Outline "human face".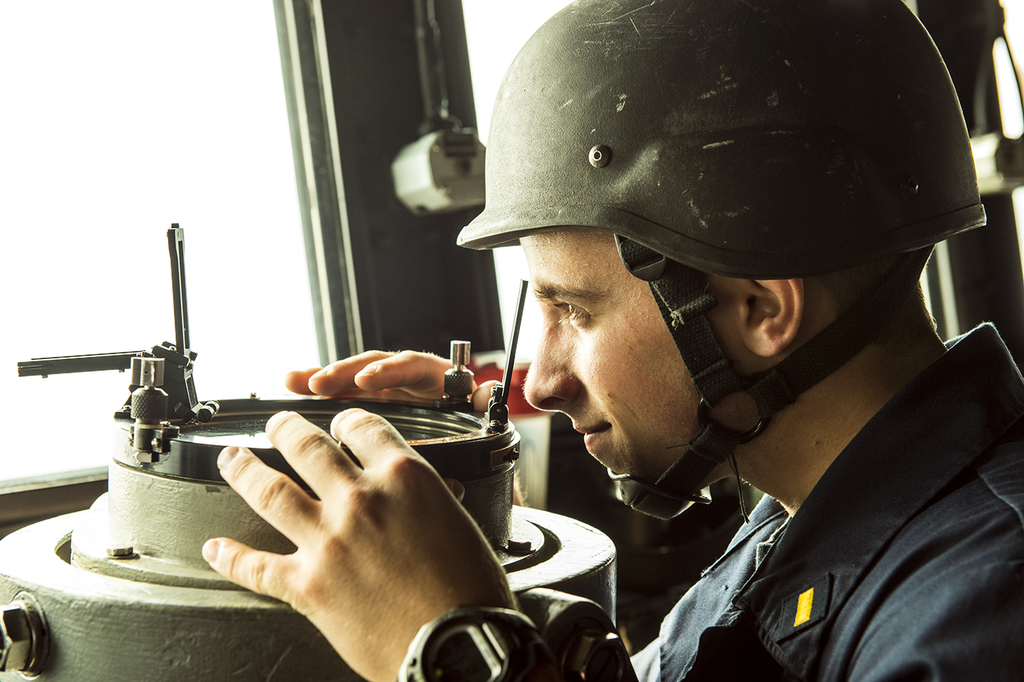
Outline: [523,232,744,482].
